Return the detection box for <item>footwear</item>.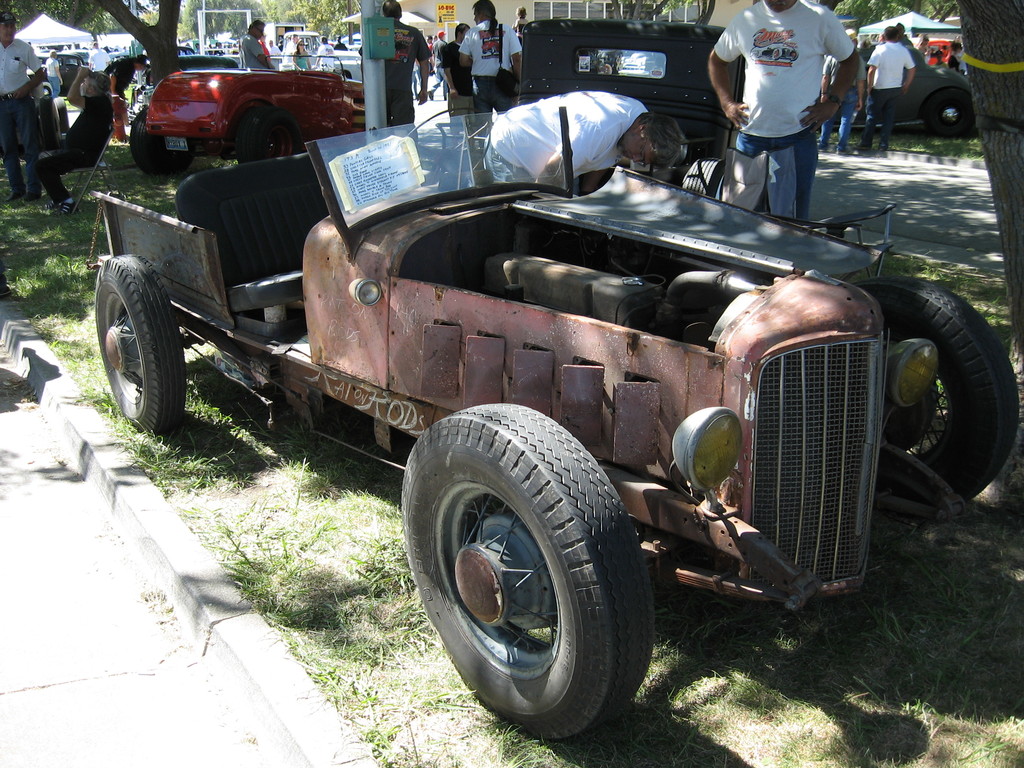
<box>426,90,438,99</box>.
